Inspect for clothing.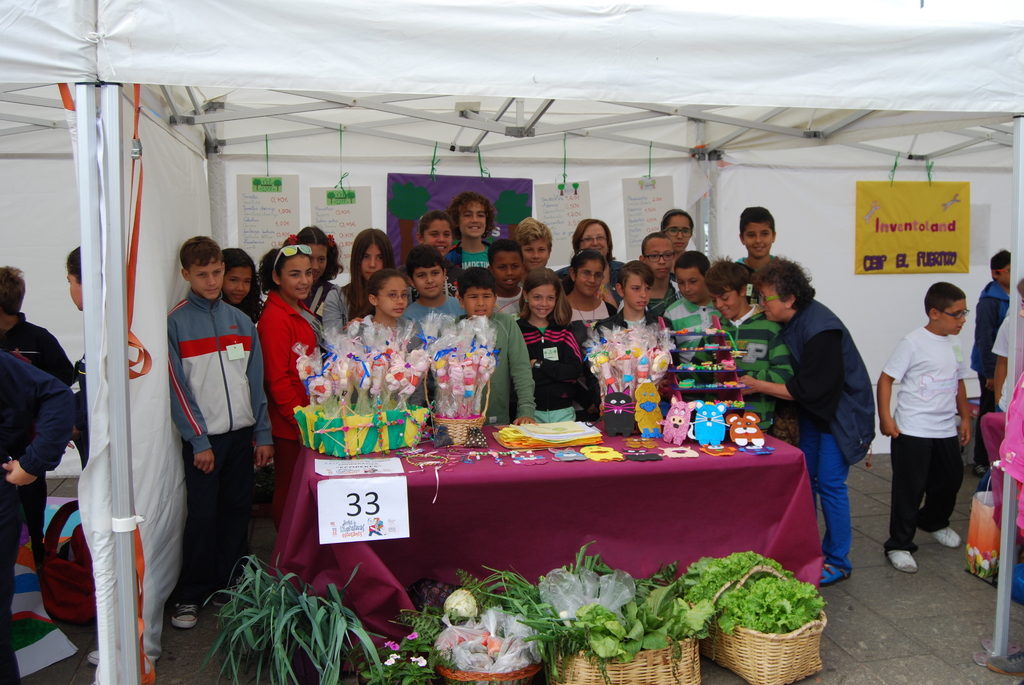
Inspection: (519, 320, 581, 422).
